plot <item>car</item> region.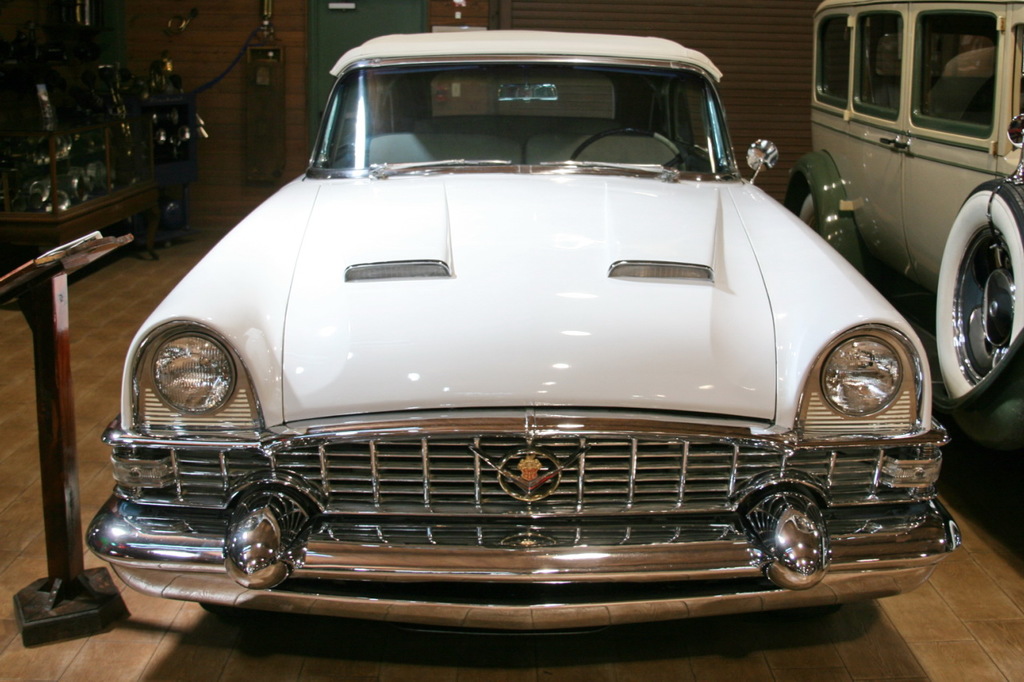
Plotted at bbox(87, 35, 956, 644).
